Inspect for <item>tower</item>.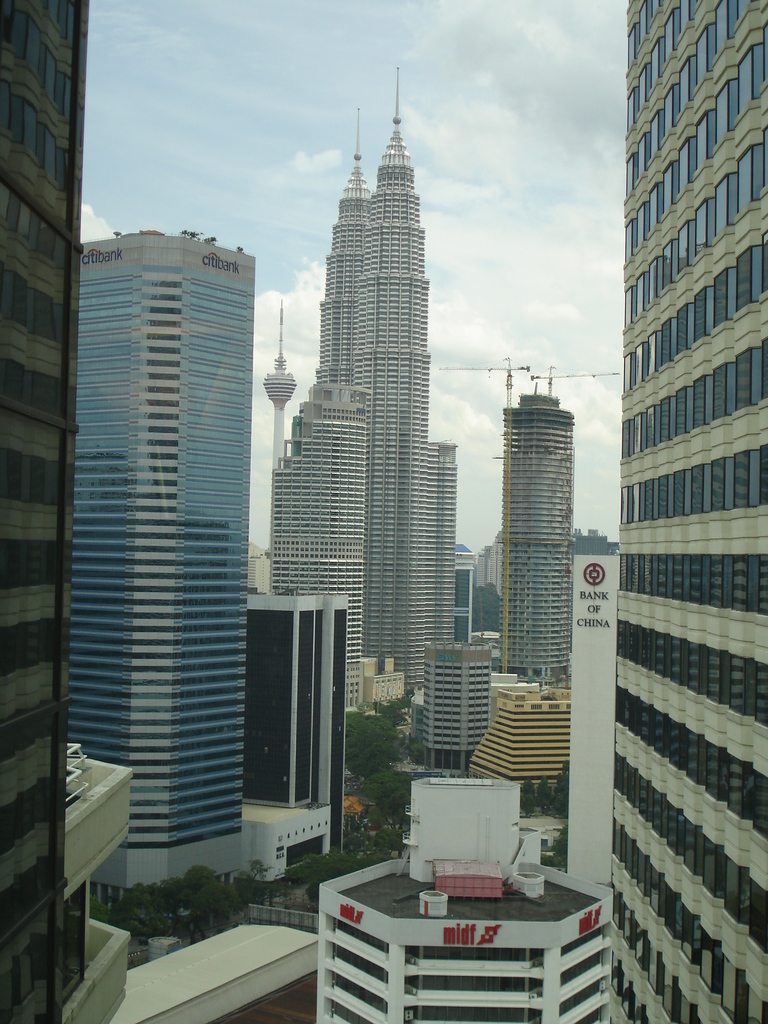
Inspection: rect(498, 393, 572, 681).
